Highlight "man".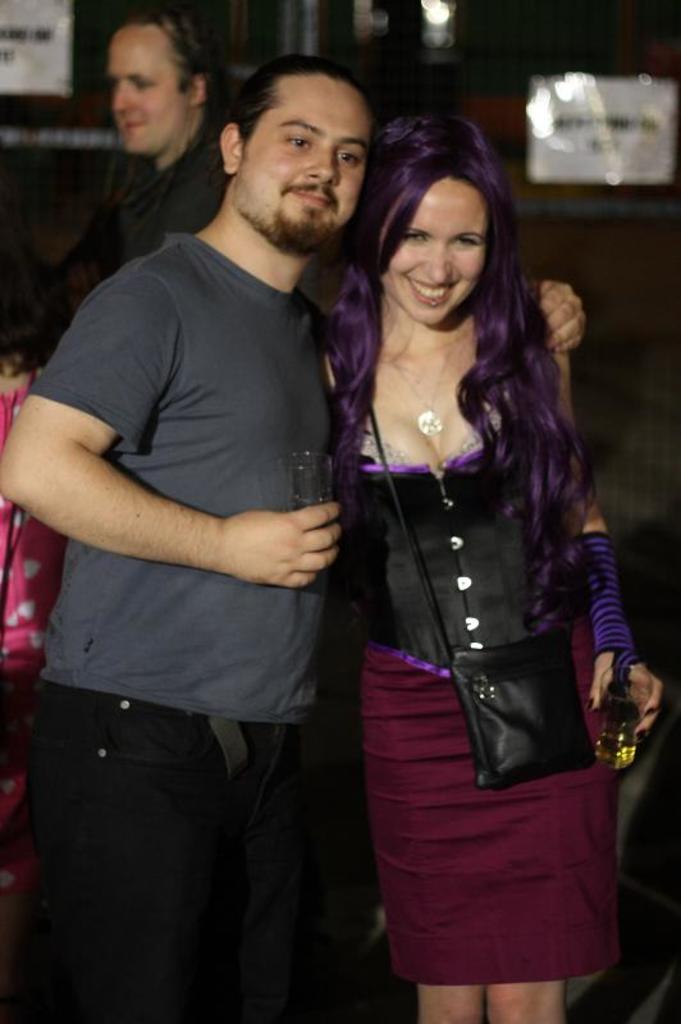
Highlighted region: <region>68, 4, 232, 239</region>.
